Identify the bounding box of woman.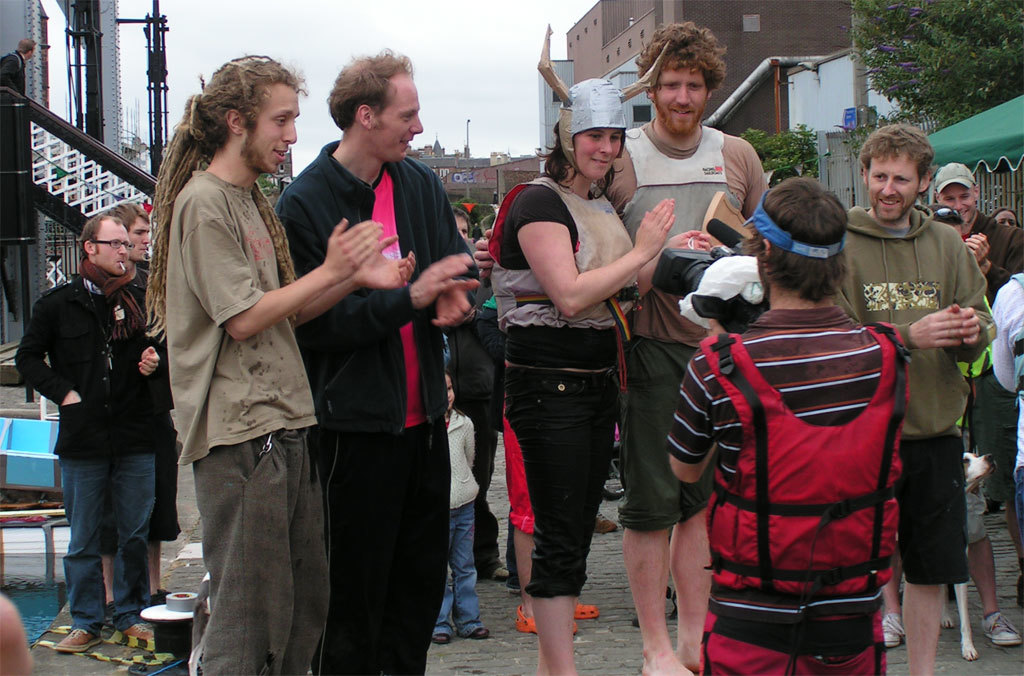
{"x1": 488, "y1": 23, "x2": 671, "y2": 675}.
